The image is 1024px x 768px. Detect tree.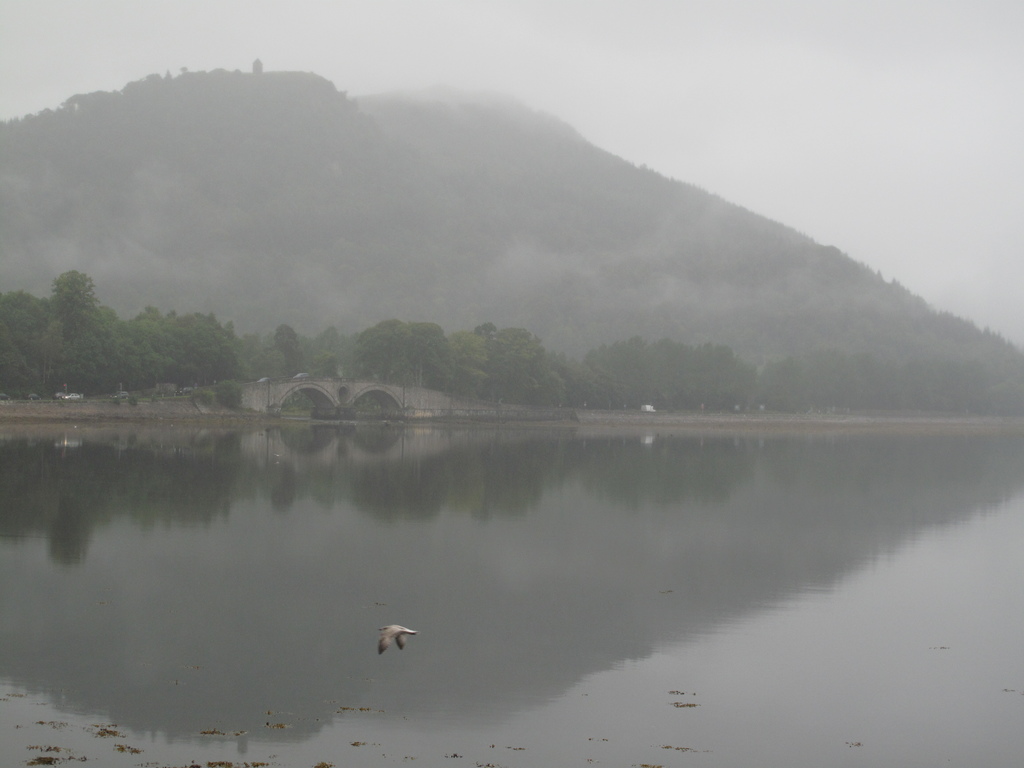
Detection: box=[113, 297, 223, 401].
